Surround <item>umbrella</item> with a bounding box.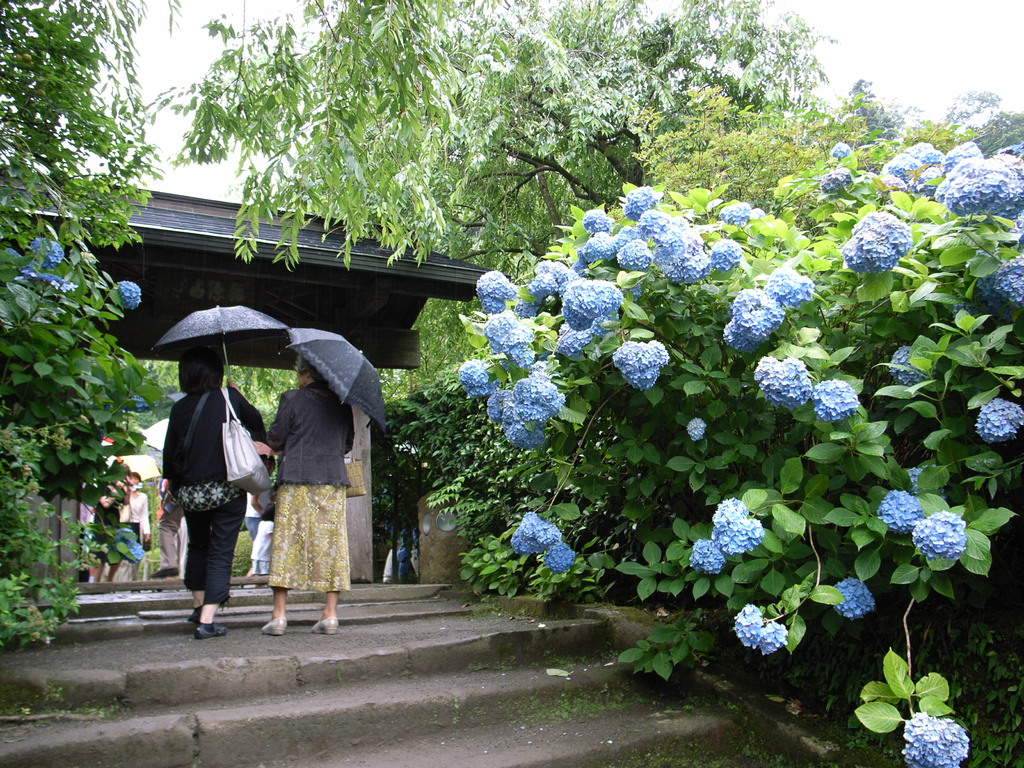
[left=121, top=446, right=156, bottom=481].
